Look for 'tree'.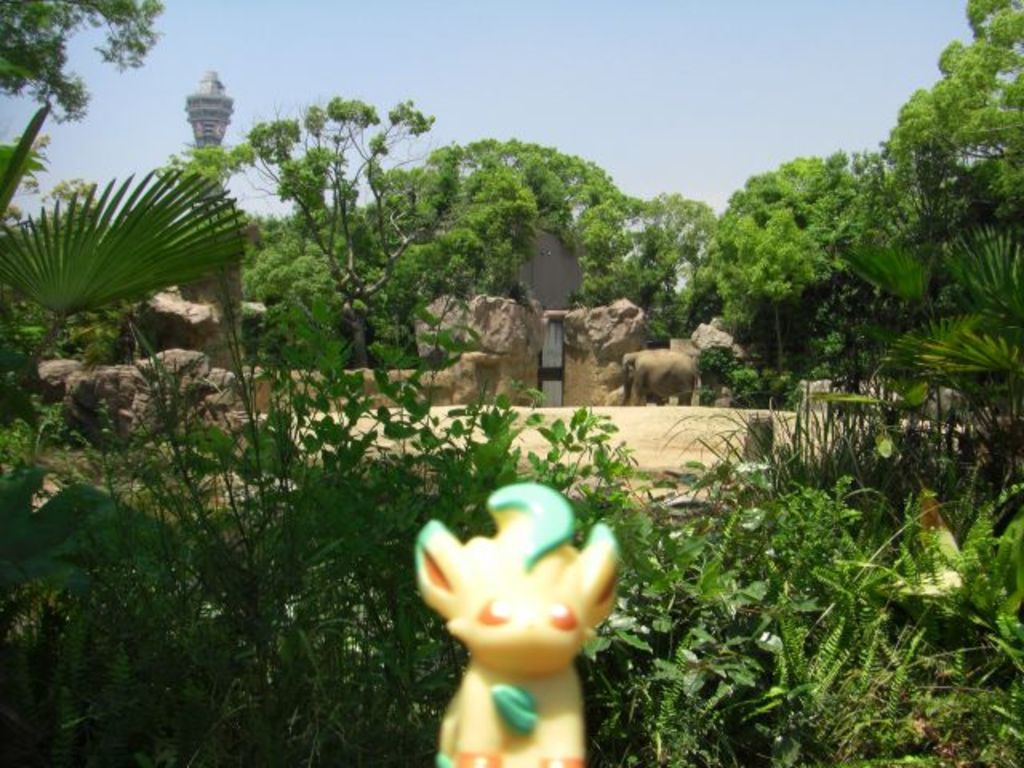
Found: bbox(685, 157, 886, 406).
